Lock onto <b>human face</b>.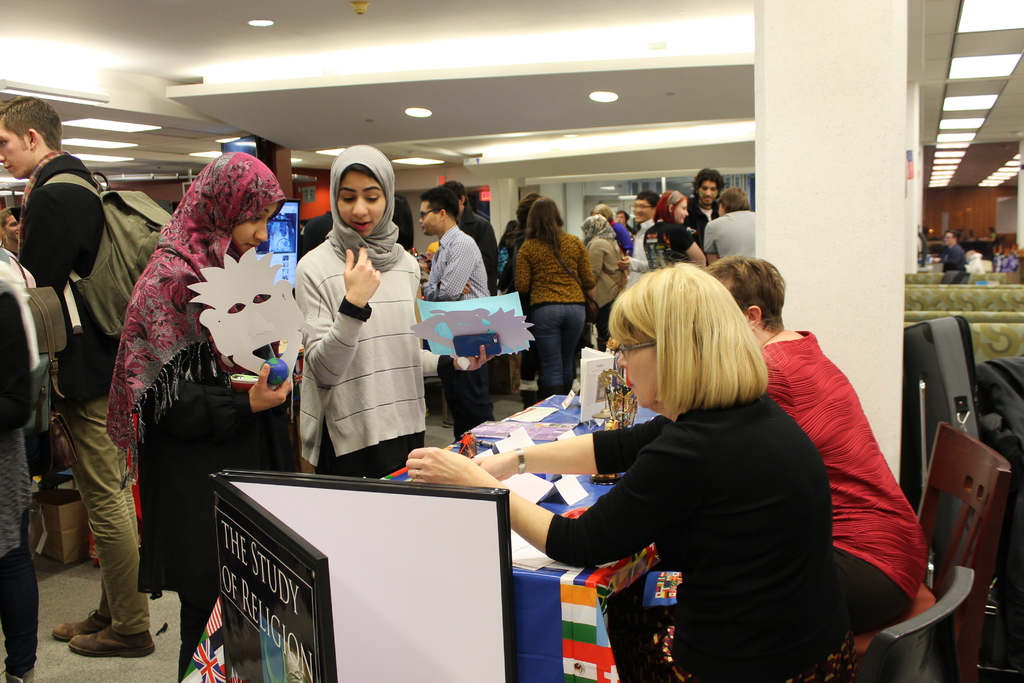
Locked: (632,197,655,225).
